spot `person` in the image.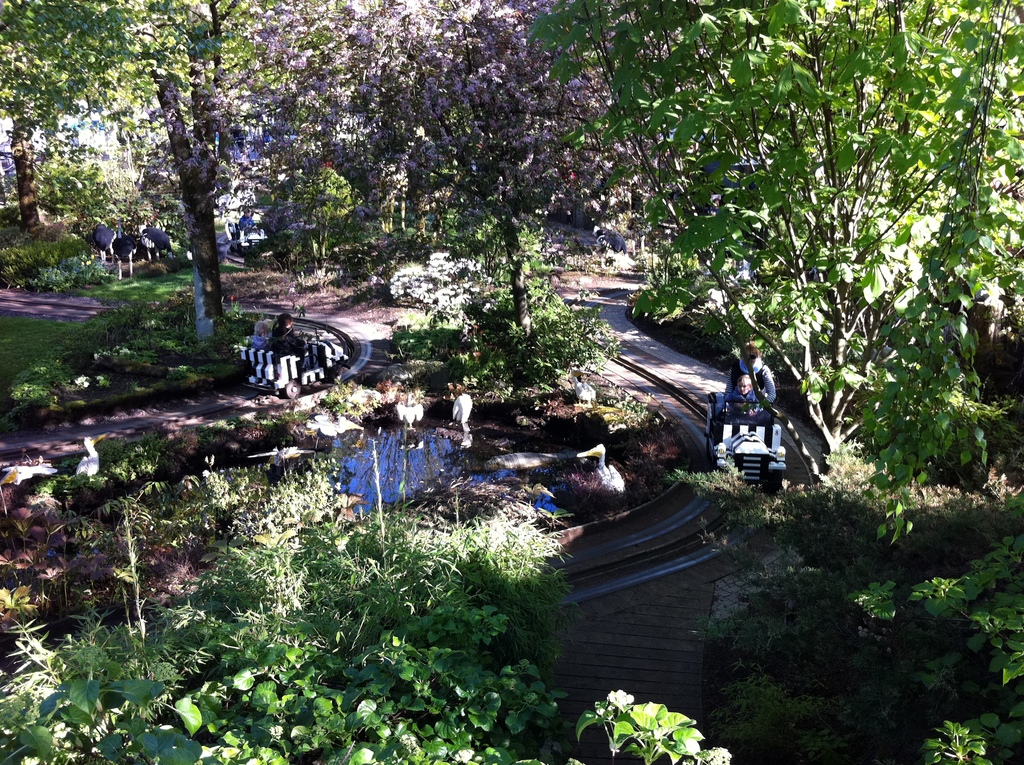
`person` found at l=264, t=312, r=310, b=368.
